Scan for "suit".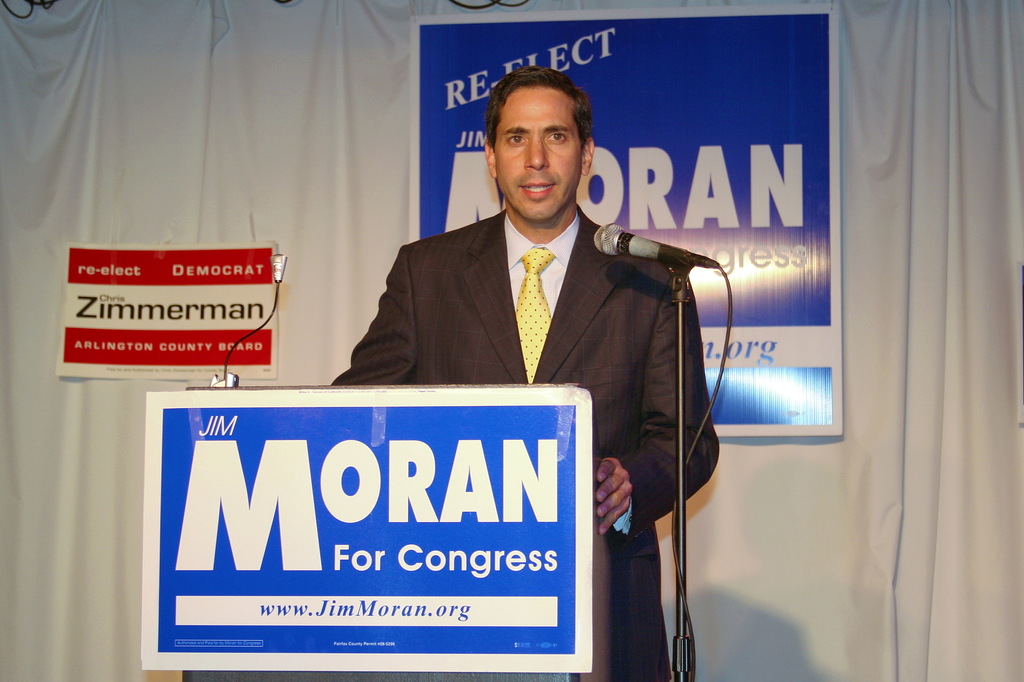
Scan result: region(338, 205, 721, 681).
